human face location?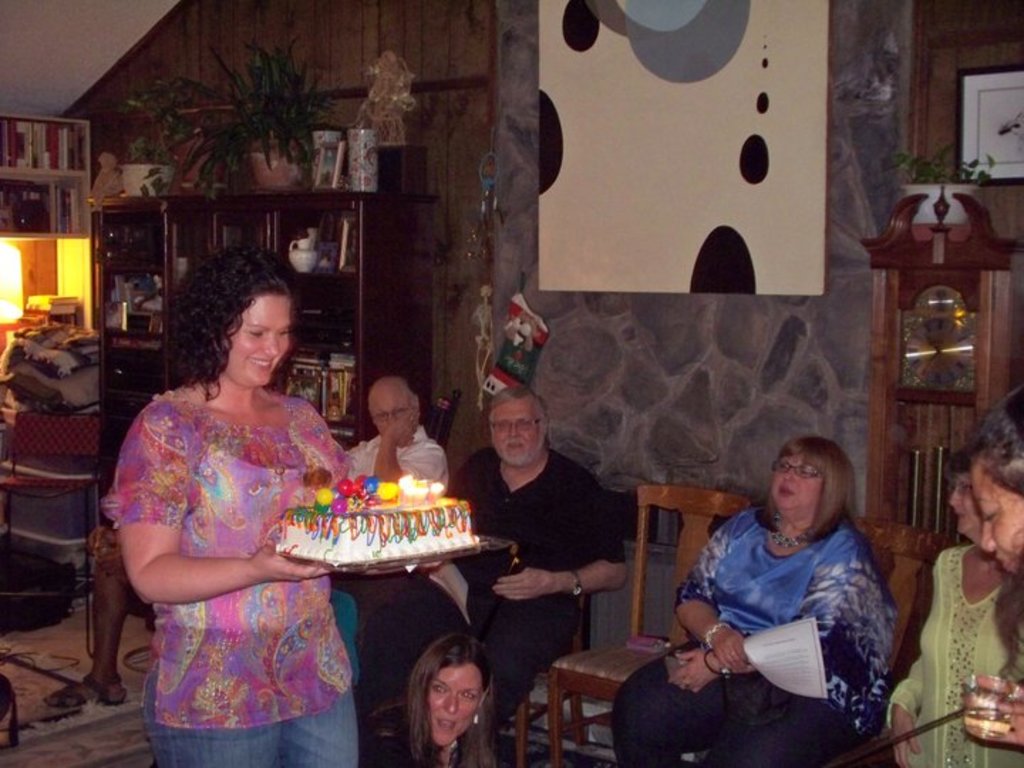
region(427, 660, 484, 758)
